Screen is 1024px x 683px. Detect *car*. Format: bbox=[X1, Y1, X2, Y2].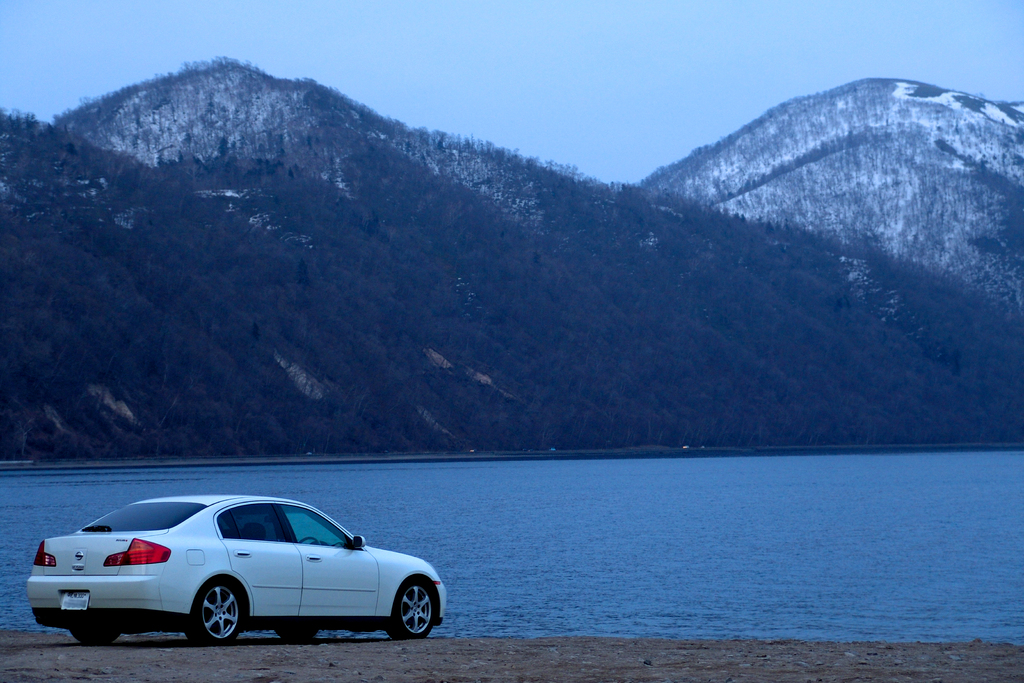
bbox=[24, 499, 453, 655].
